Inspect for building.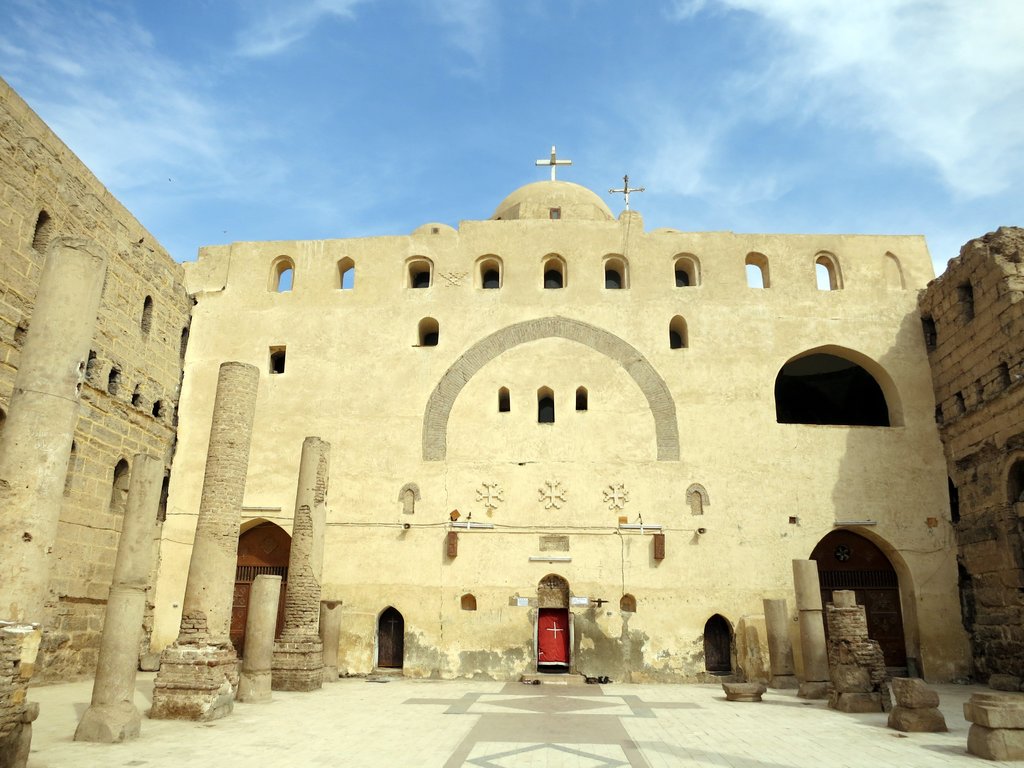
Inspection: {"x1": 0, "y1": 79, "x2": 1023, "y2": 767}.
